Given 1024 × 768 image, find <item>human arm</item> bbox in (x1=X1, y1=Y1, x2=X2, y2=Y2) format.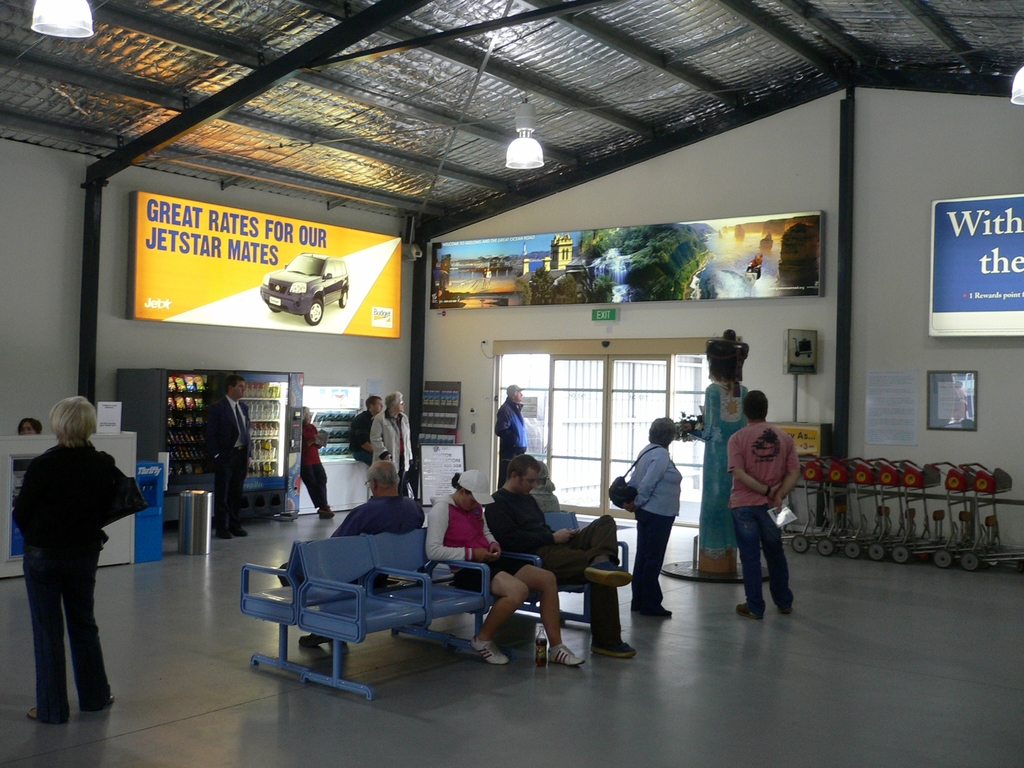
(x1=623, y1=447, x2=668, y2=513).
